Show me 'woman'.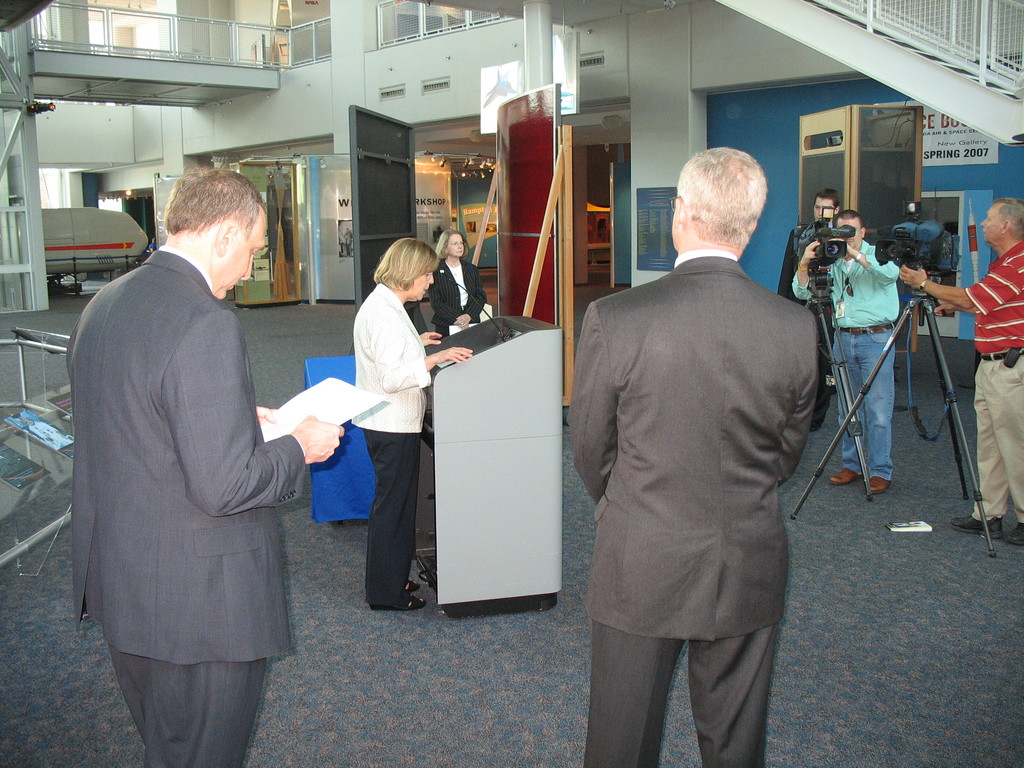
'woman' is here: <region>430, 236, 503, 348</region>.
